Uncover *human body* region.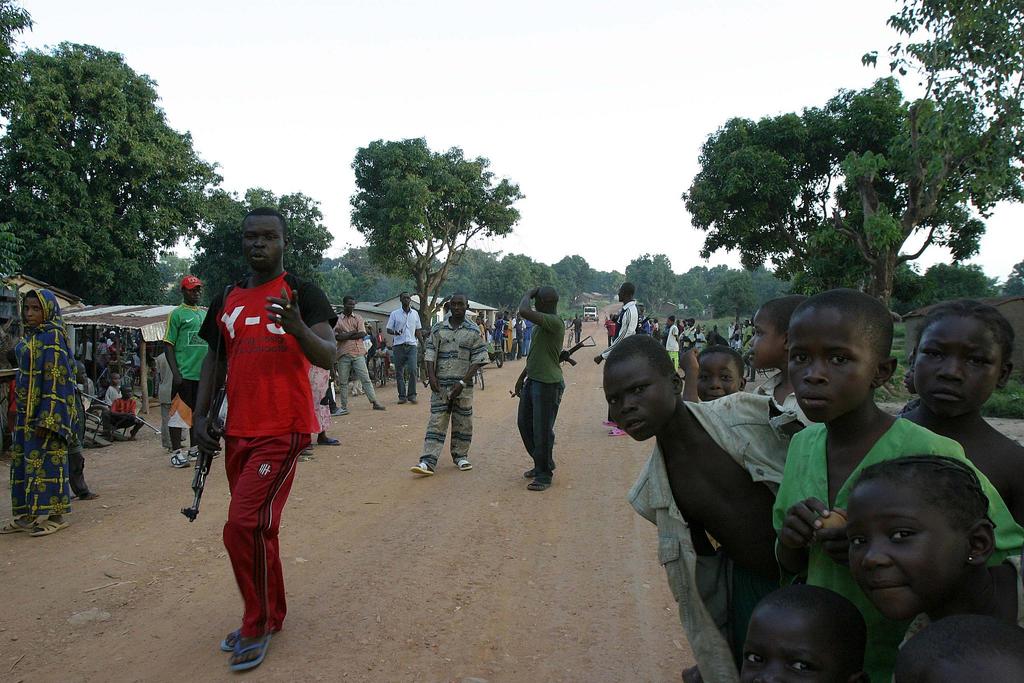
Uncovered: select_region(509, 317, 522, 360).
